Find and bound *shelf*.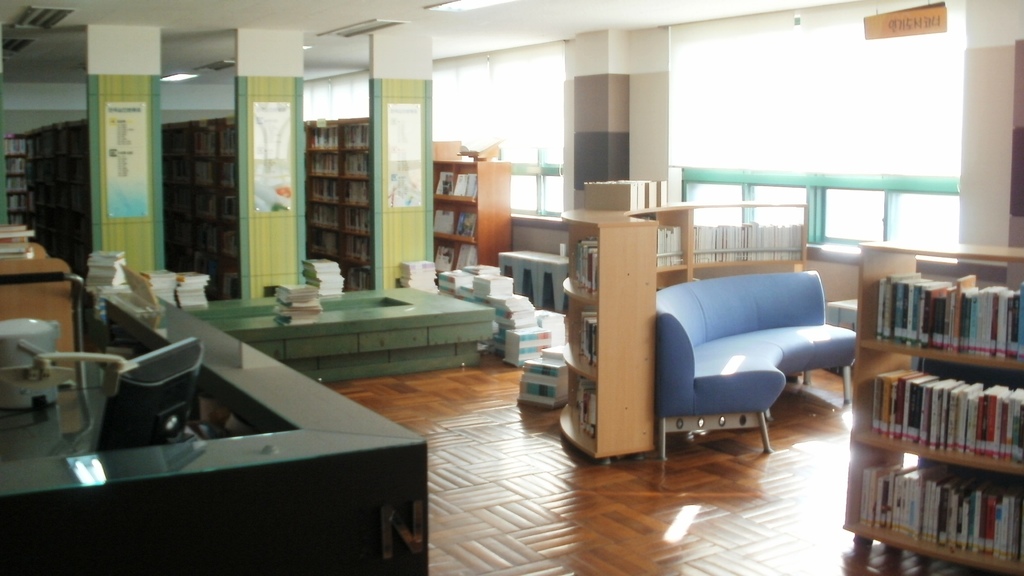
Bound: [left=618, top=212, right=813, bottom=303].
